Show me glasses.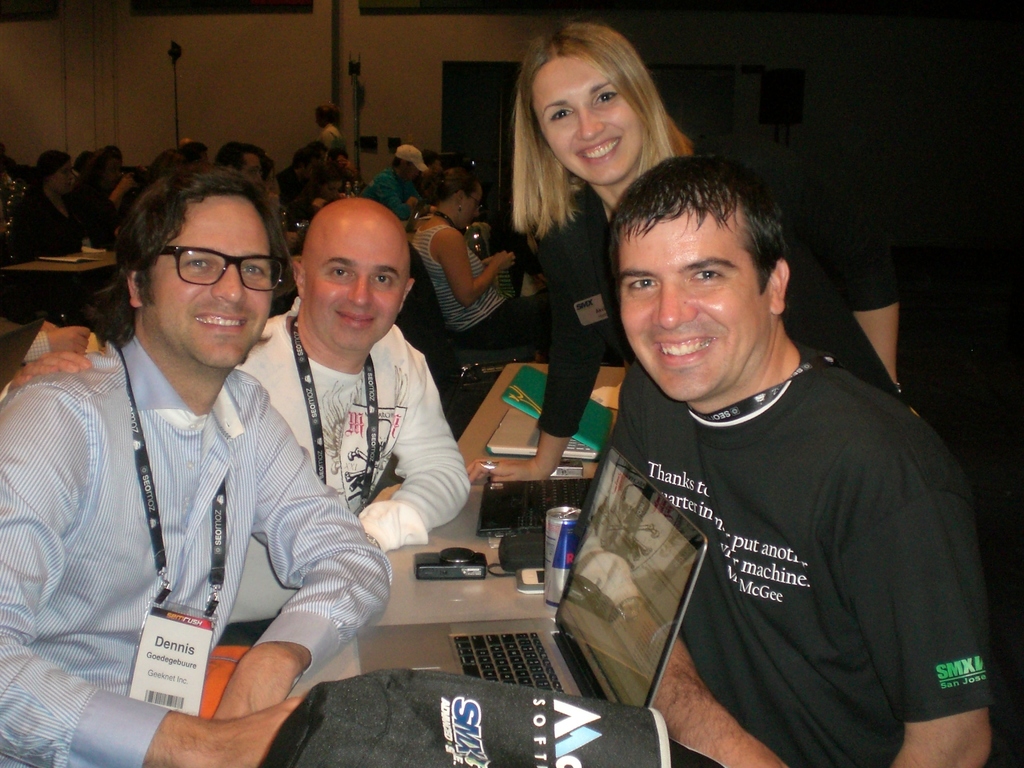
glasses is here: BBox(472, 196, 485, 210).
